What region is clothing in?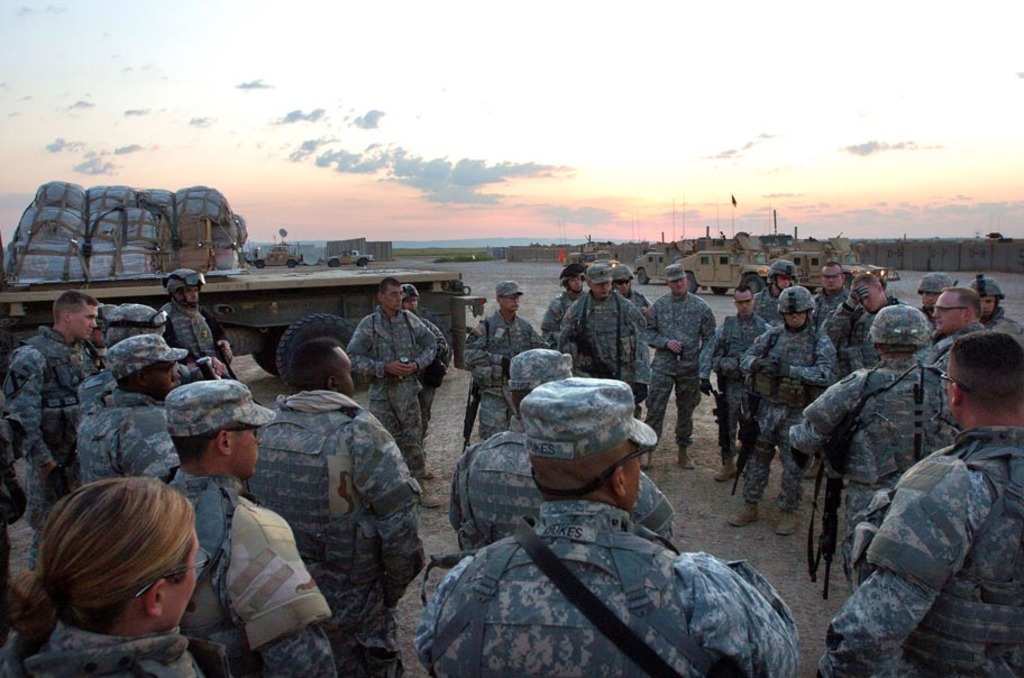
bbox=(162, 470, 339, 677).
